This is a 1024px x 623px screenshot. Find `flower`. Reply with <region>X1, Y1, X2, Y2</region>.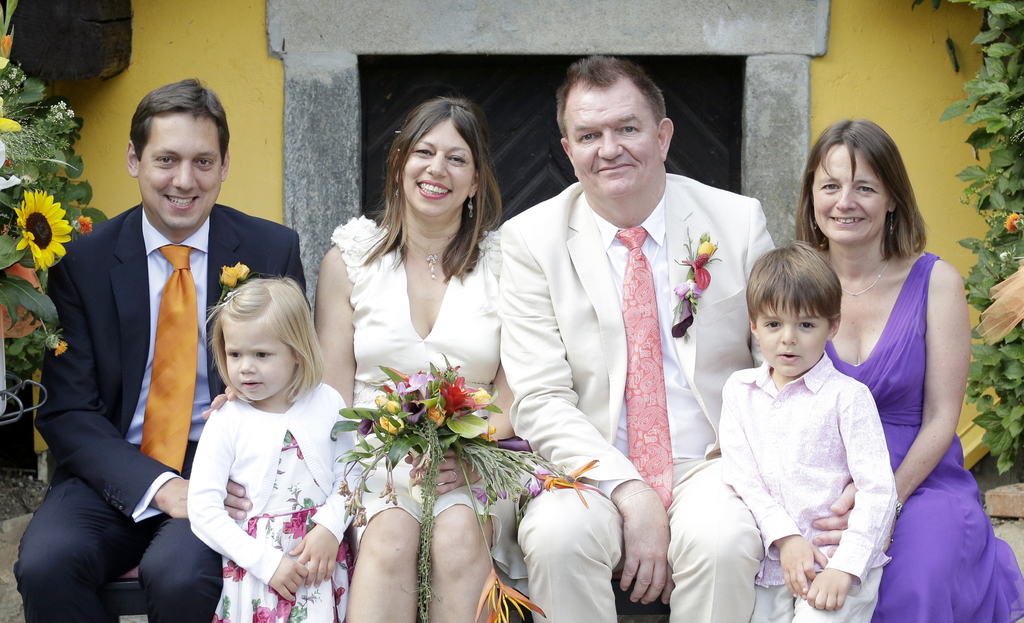
<region>232, 260, 252, 285</region>.
